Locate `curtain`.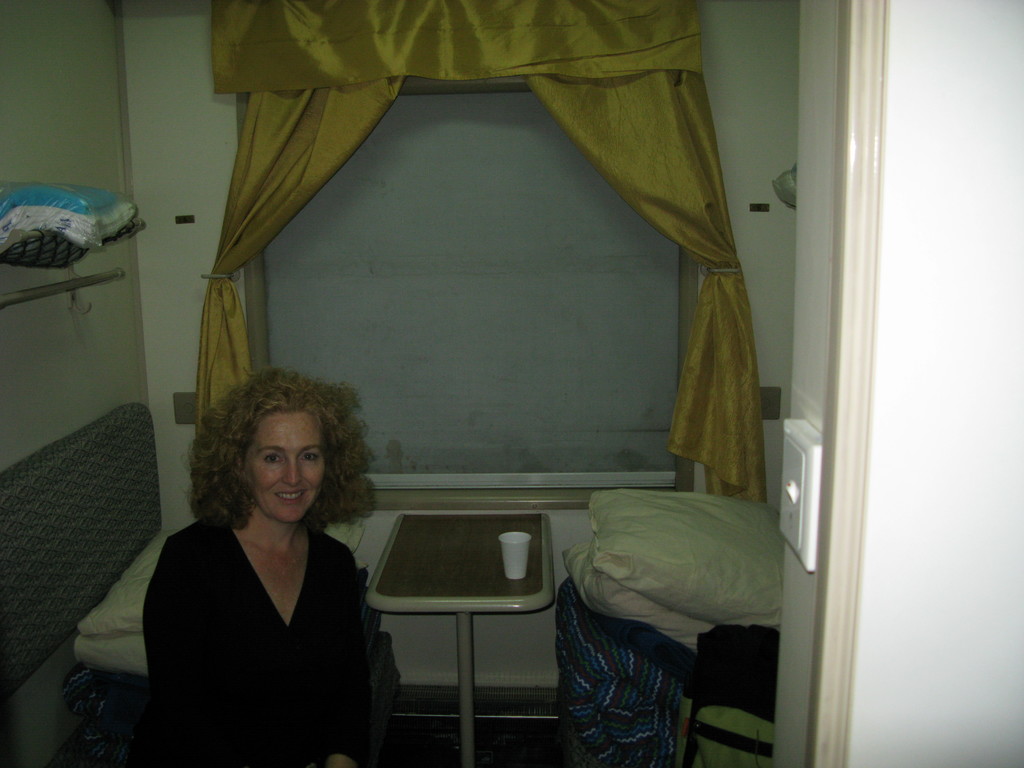
Bounding box: bbox=[170, 74, 757, 524].
